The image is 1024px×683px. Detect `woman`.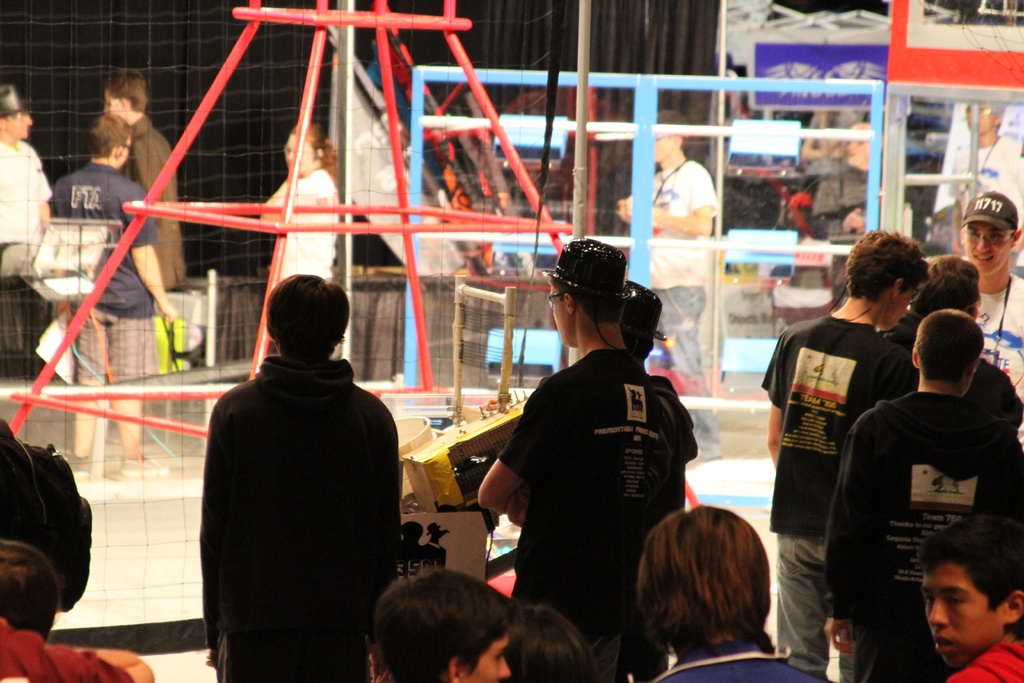
Detection: bbox(255, 120, 340, 287).
